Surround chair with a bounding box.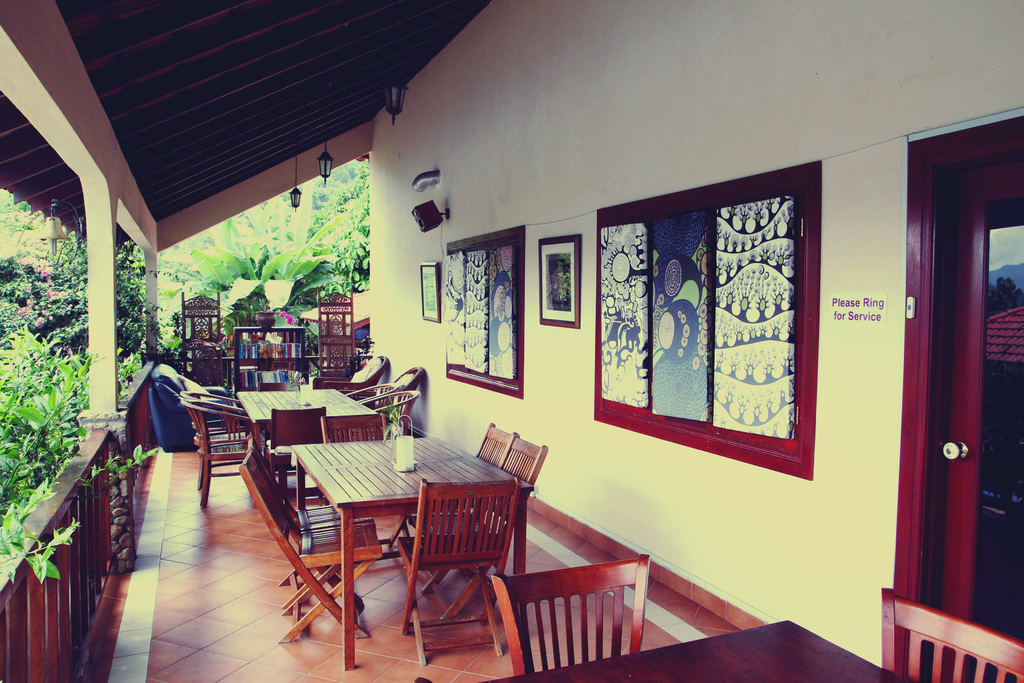
bbox=[877, 586, 1023, 682].
